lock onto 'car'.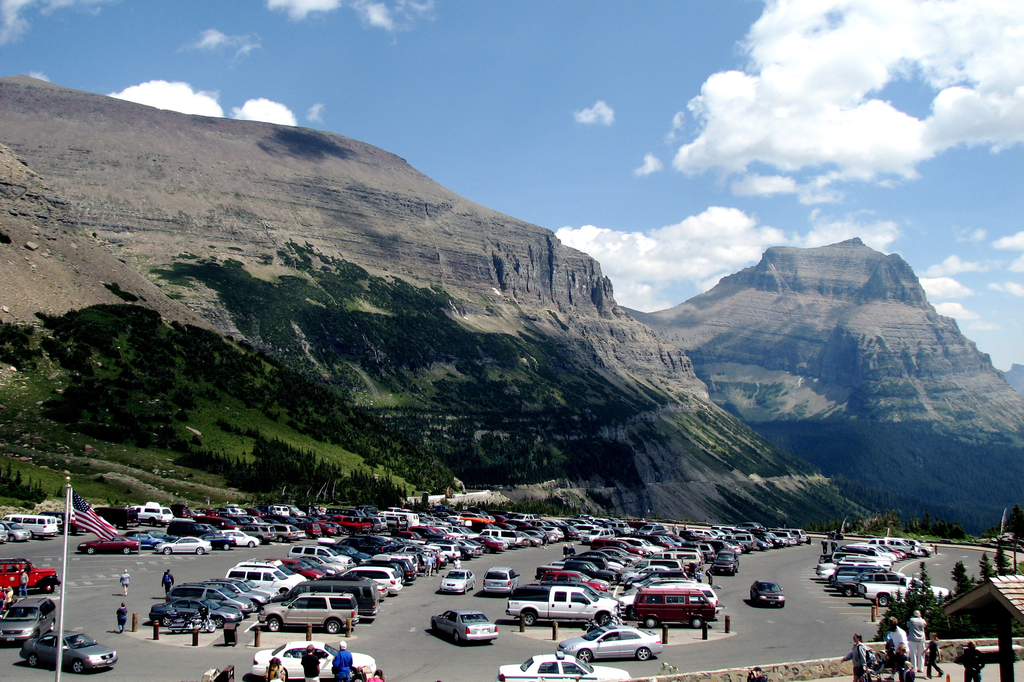
Locked: locate(430, 601, 500, 645).
